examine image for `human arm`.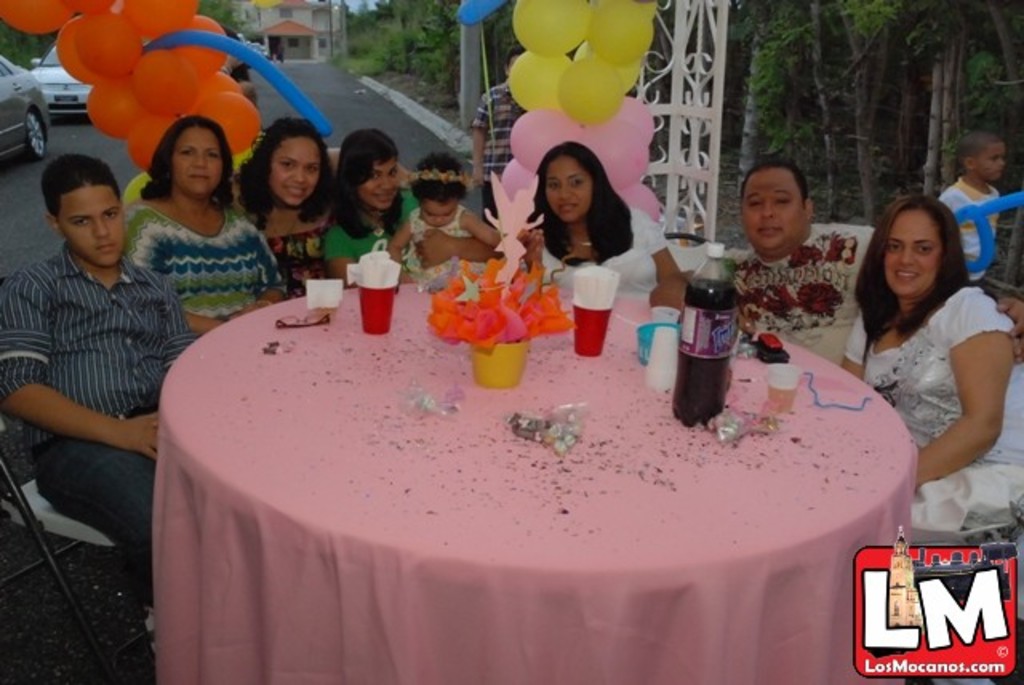
Examination result: [182,309,224,338].
